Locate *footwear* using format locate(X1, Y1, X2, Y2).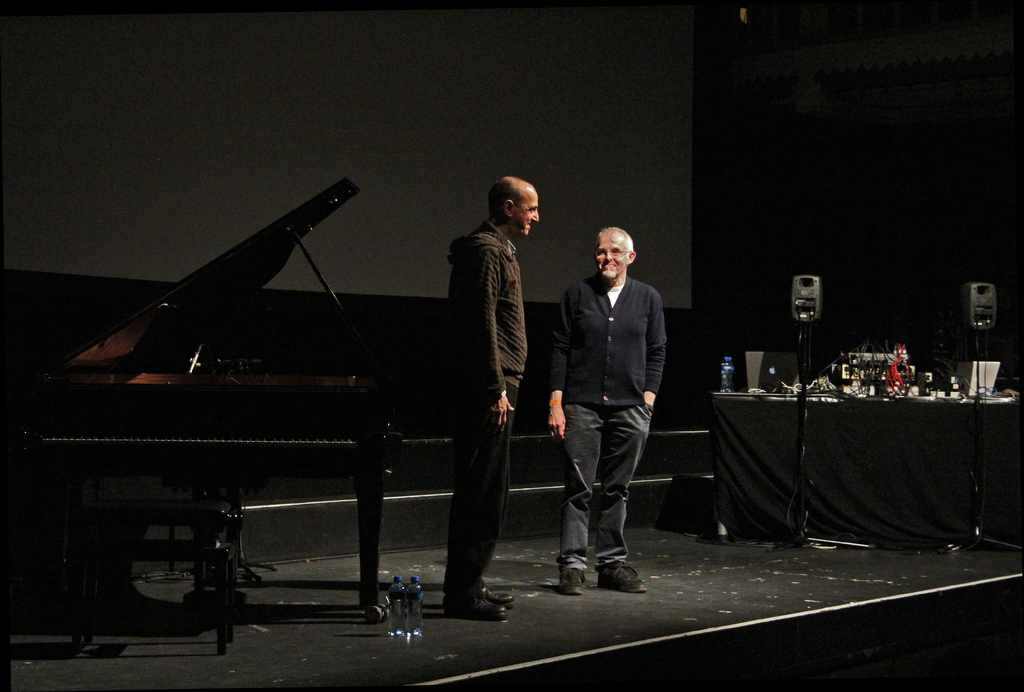
locate(600, 559, 647, 595).
